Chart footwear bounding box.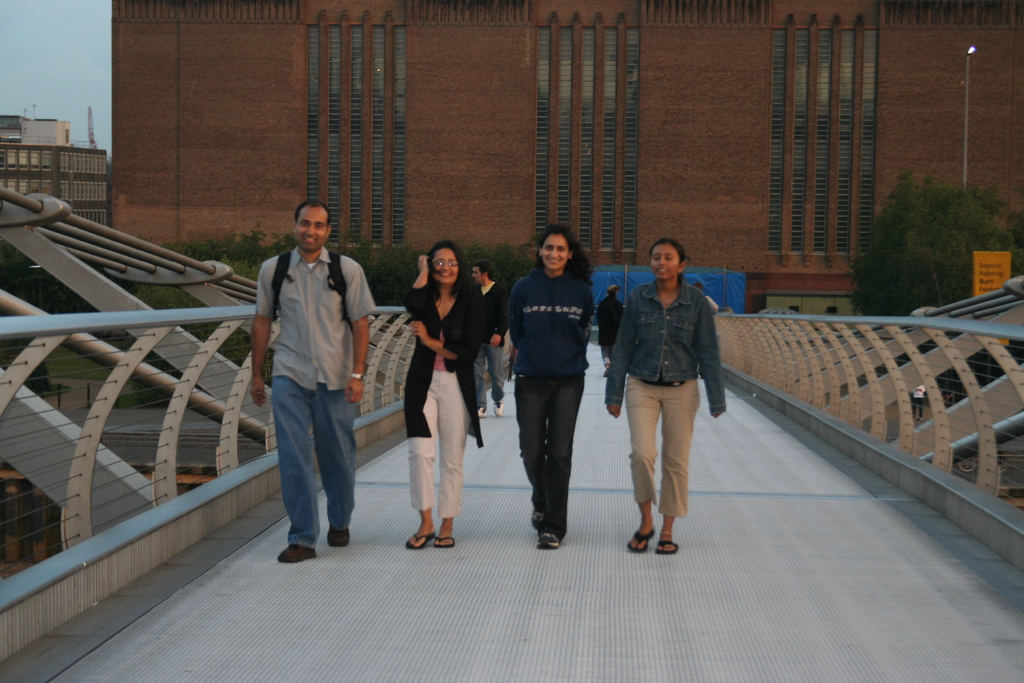
Charted: crop(629, 525, 654, 559).
